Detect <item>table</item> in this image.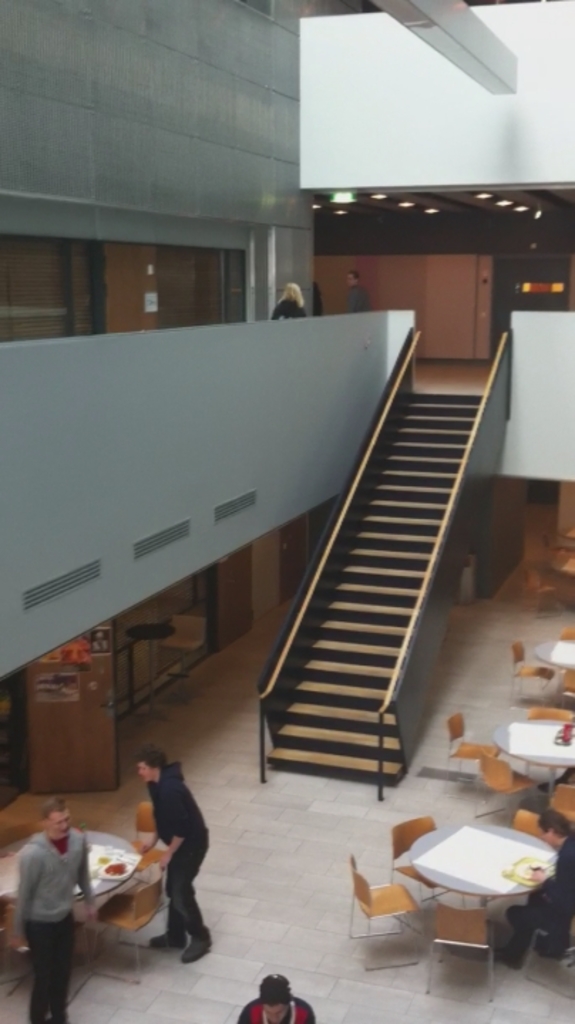
Detection: pyautogui.locateOnScreen(0, 819, 154, 963).
